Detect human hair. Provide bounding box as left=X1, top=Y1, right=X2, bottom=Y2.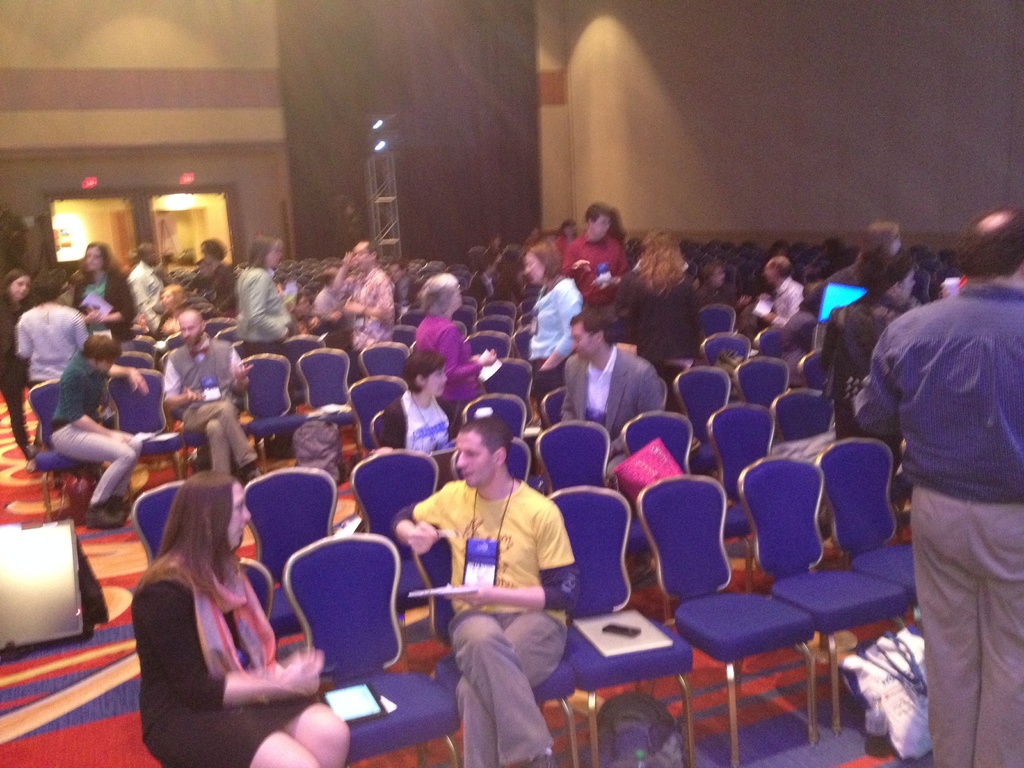
left=419, top=269, right=457, bottom=323.
